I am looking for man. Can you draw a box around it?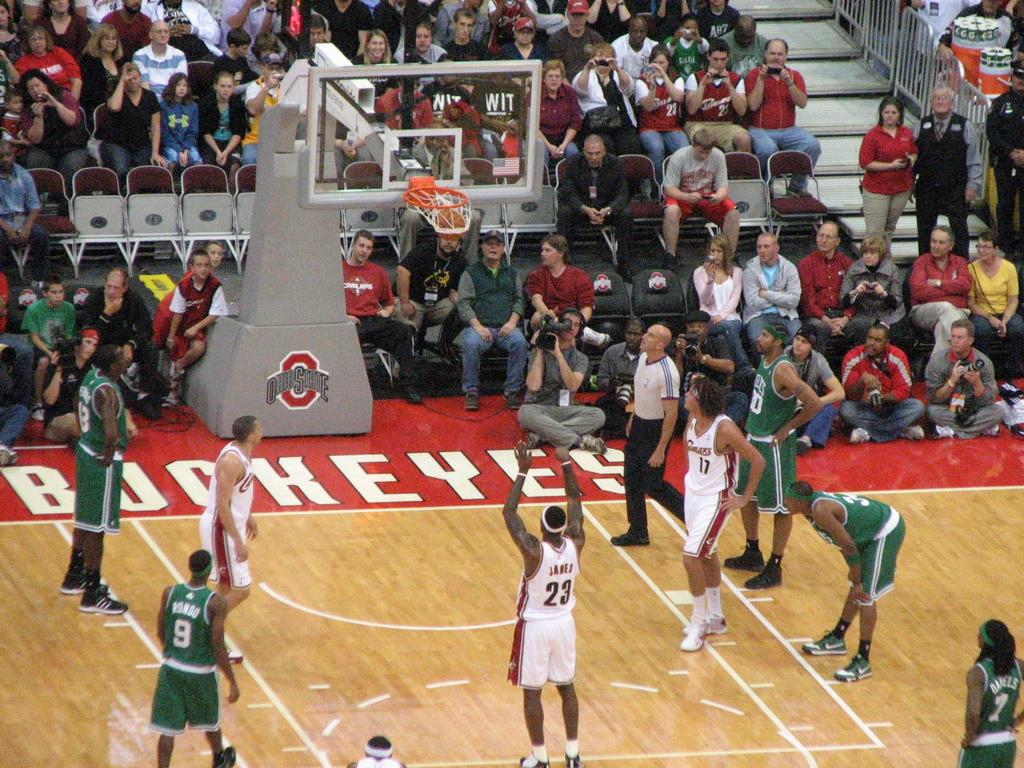
Sure, the bounding box is crop(517, 307, 604, 451).
